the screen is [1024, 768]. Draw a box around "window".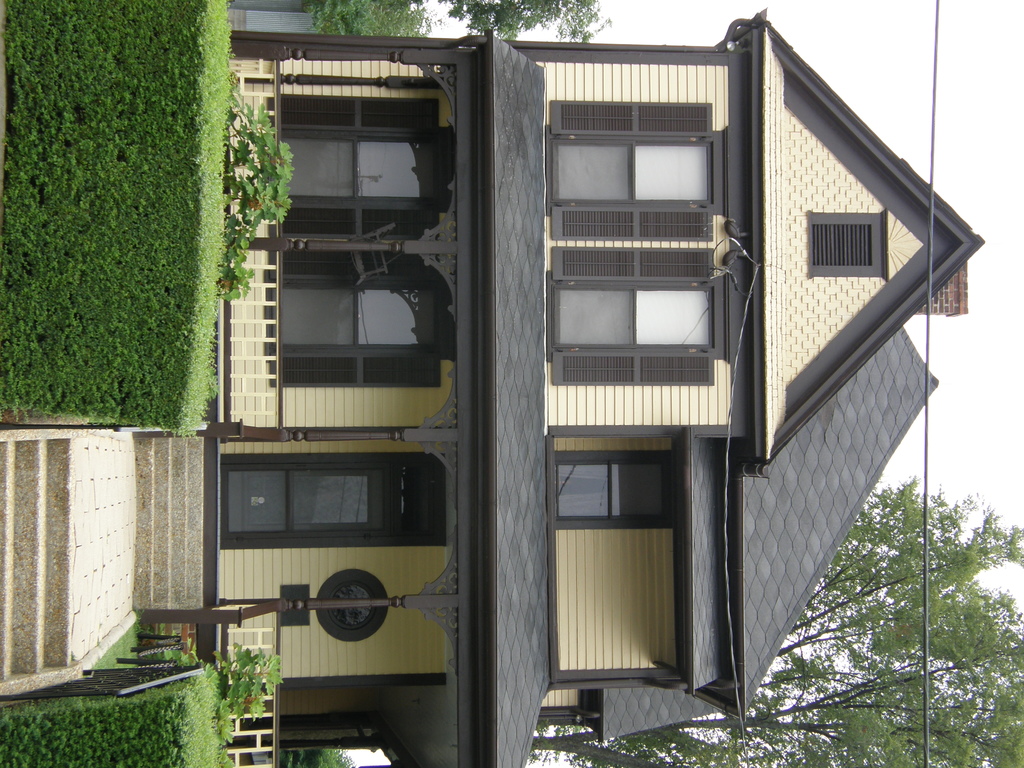
[548, 241, 714, 385].
